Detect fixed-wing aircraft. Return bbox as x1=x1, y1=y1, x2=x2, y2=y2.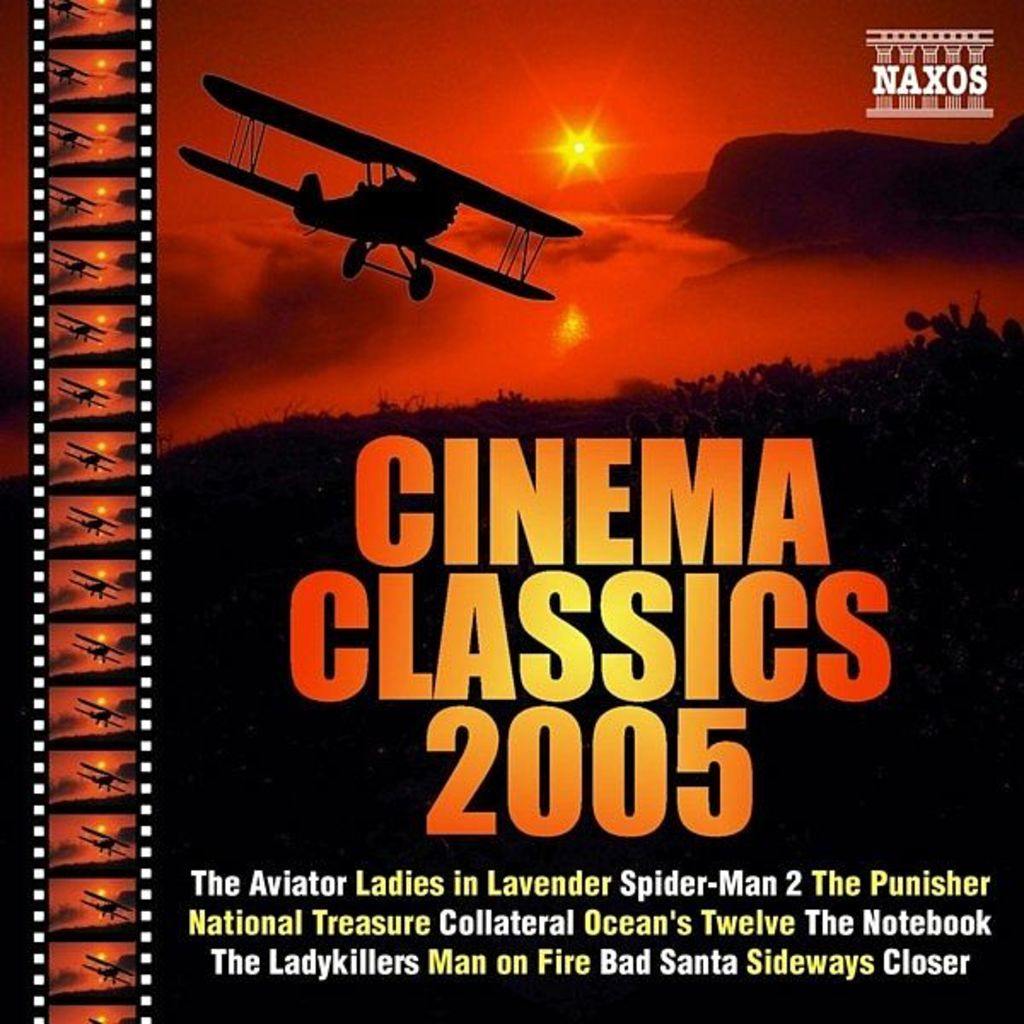
x1=70, y1=638, x2=119, y2=671.
